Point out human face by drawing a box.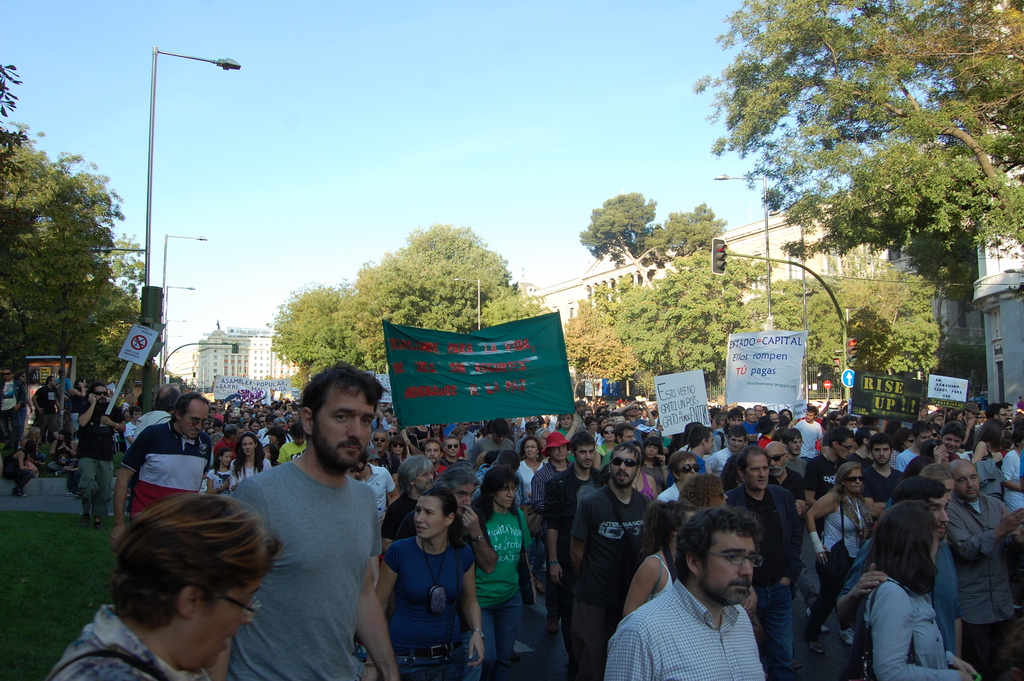
199 587 257 667.
